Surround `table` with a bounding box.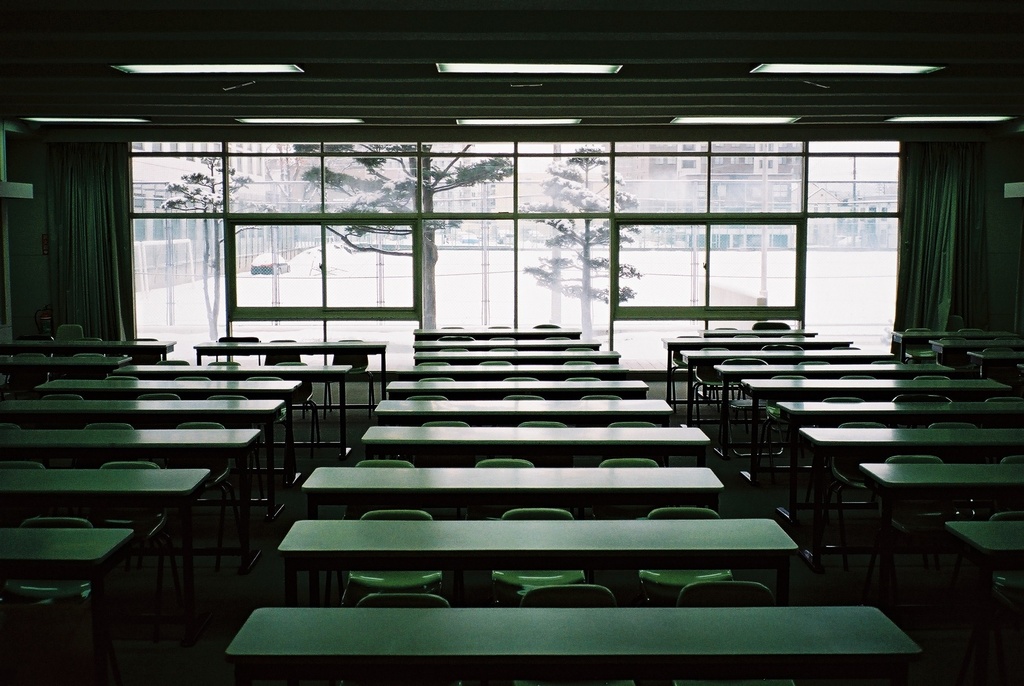
x1=356 y1=418 x2=708 y2=484.
